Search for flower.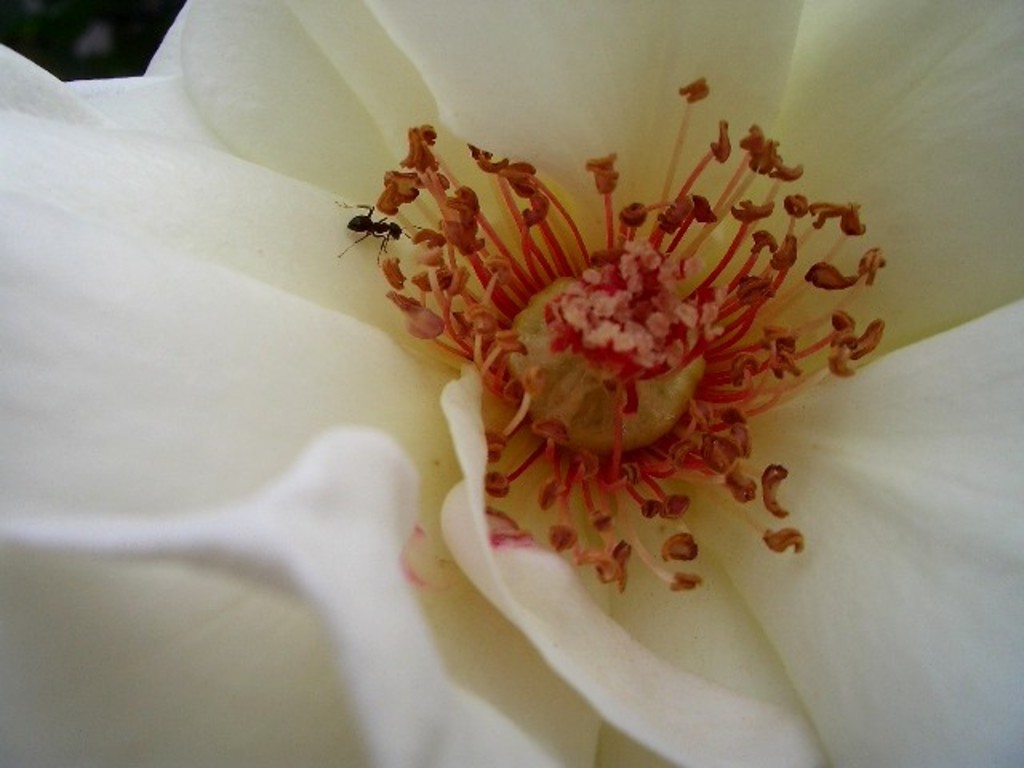
Found at 350/96/870/666.
